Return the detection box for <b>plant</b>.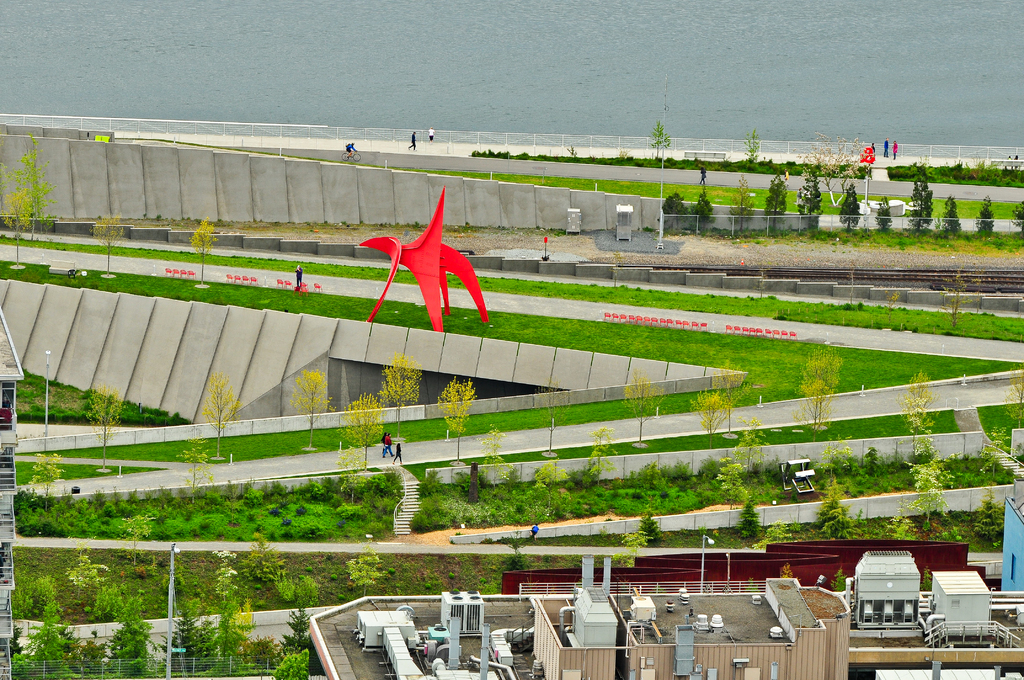
(88,375,127,474).
